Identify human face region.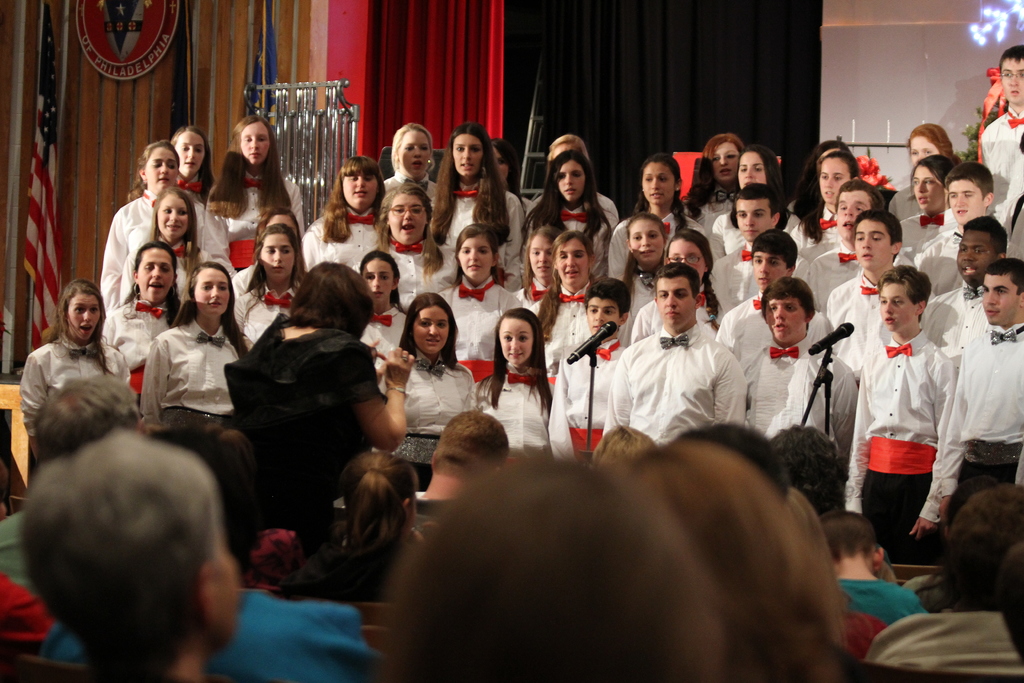
Region: l=138, t=252, r=175, b=298.
